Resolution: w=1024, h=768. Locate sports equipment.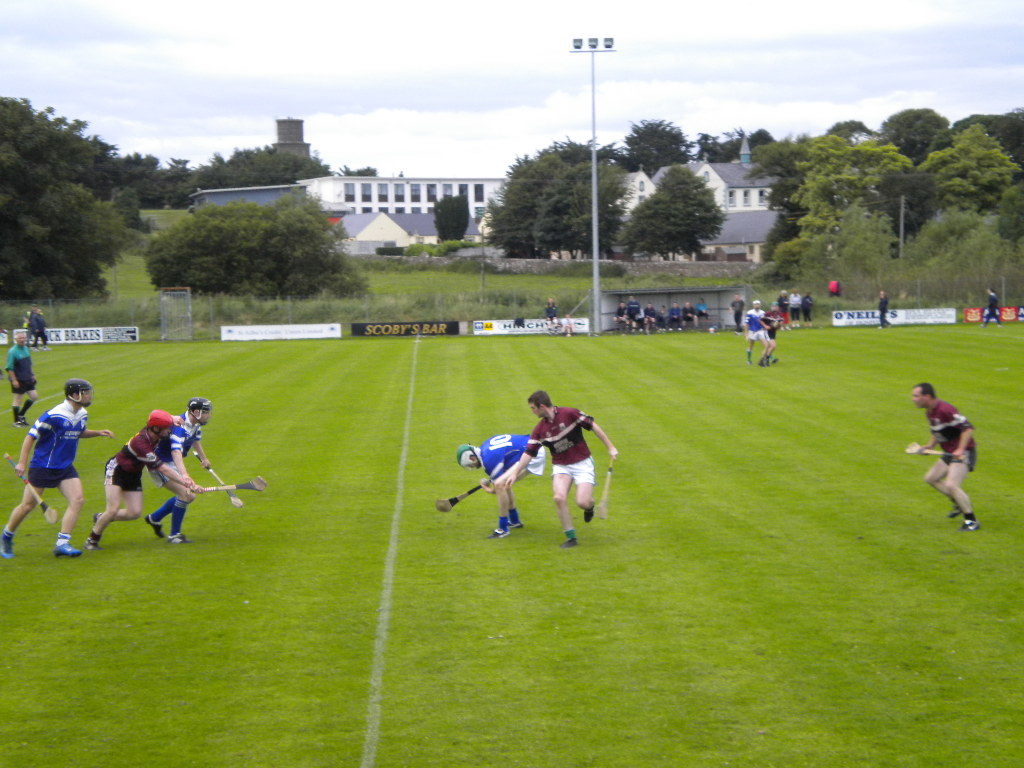
(x1=54, y1=534, x2=83, y2=561).
